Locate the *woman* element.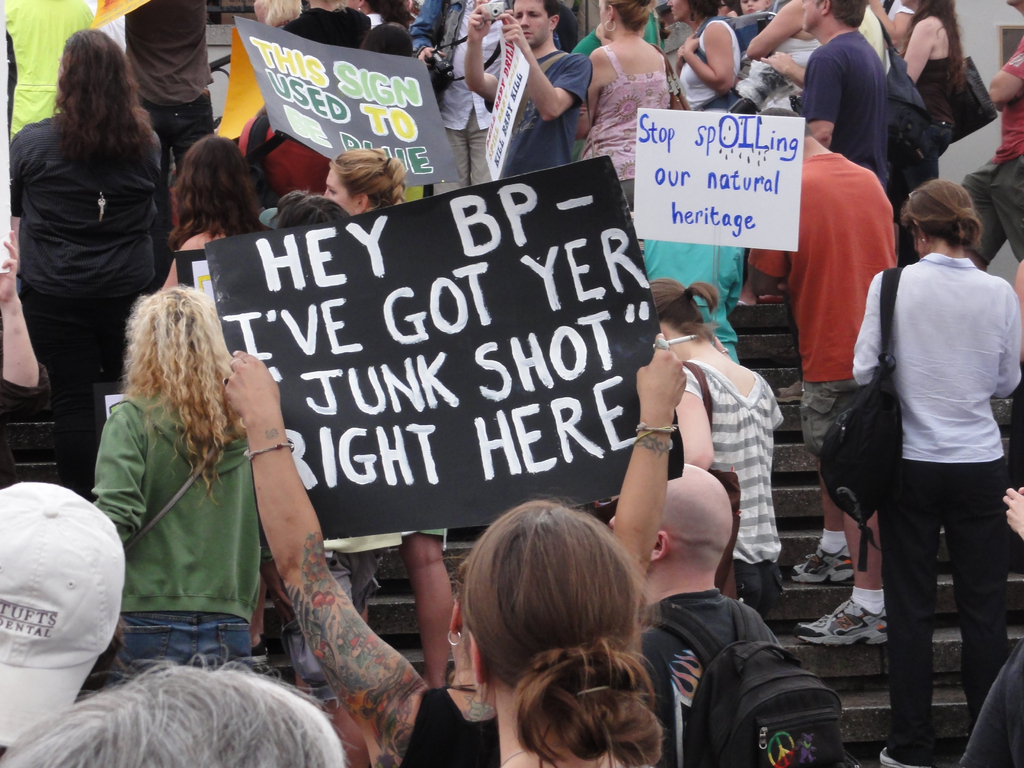
Element bbox: crop(323, 149, 406, 217).
